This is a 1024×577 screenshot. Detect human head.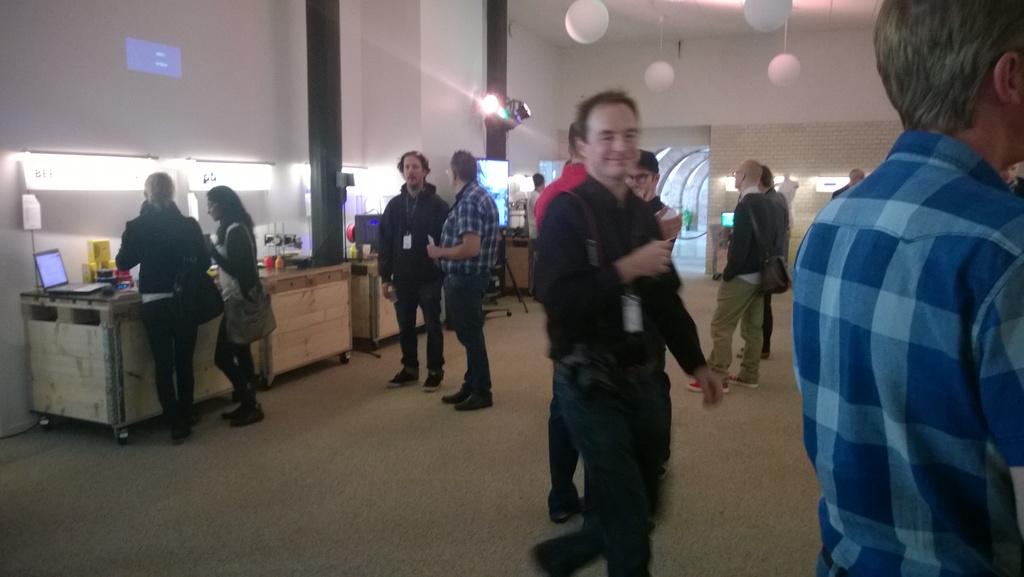
left=626, top=151, right=660, bottom=199.
